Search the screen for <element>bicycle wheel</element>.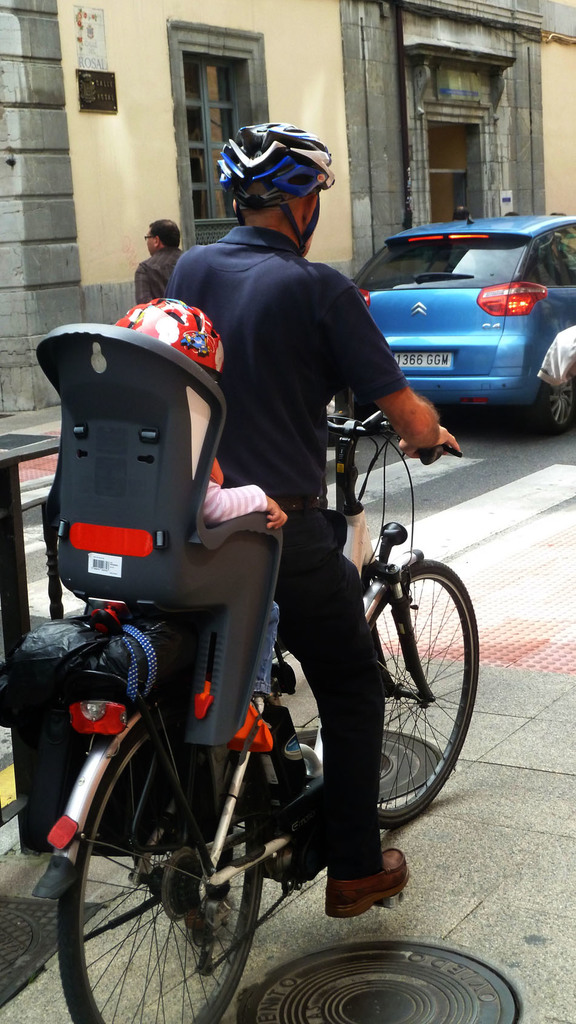
Found at <box>48,755,275,1018</box>.
